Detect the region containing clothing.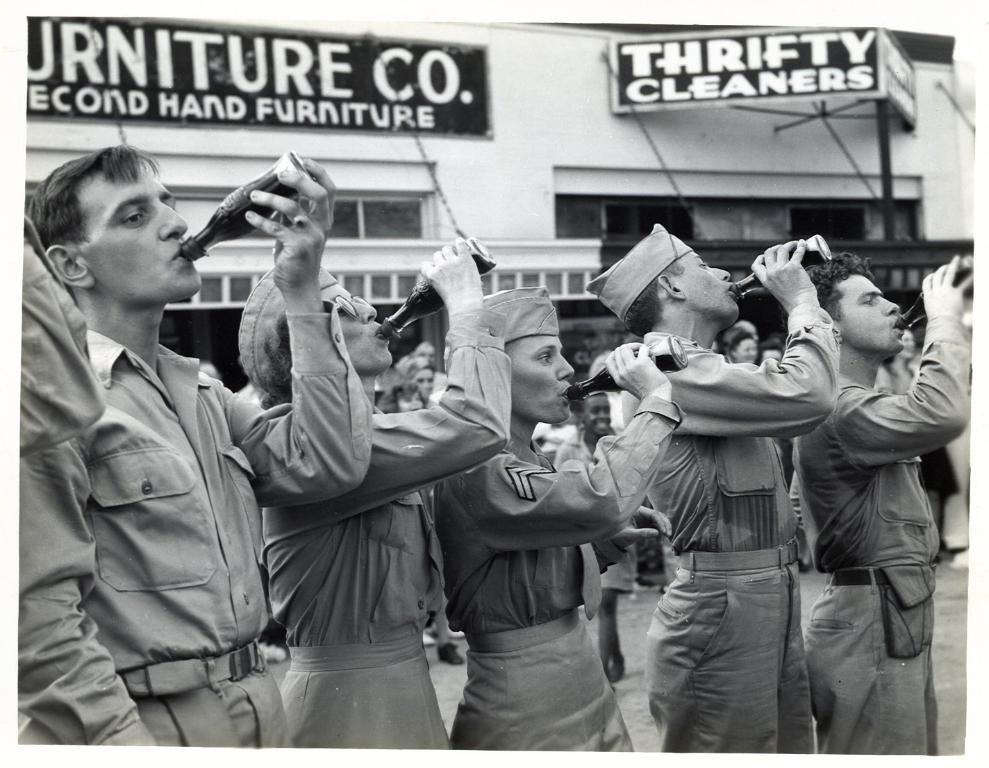
pyautogui.locateOnScreen(603, 390, 624, 435).
